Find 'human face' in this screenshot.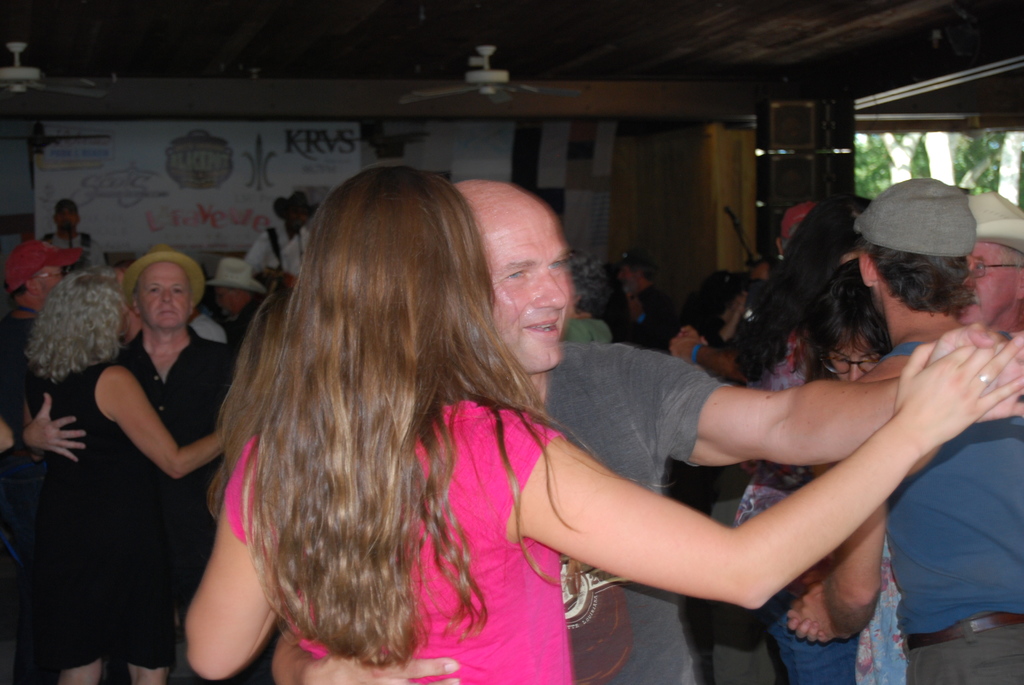
The bounding box for 'human face' is Rect(479, 203, 570, 371).
